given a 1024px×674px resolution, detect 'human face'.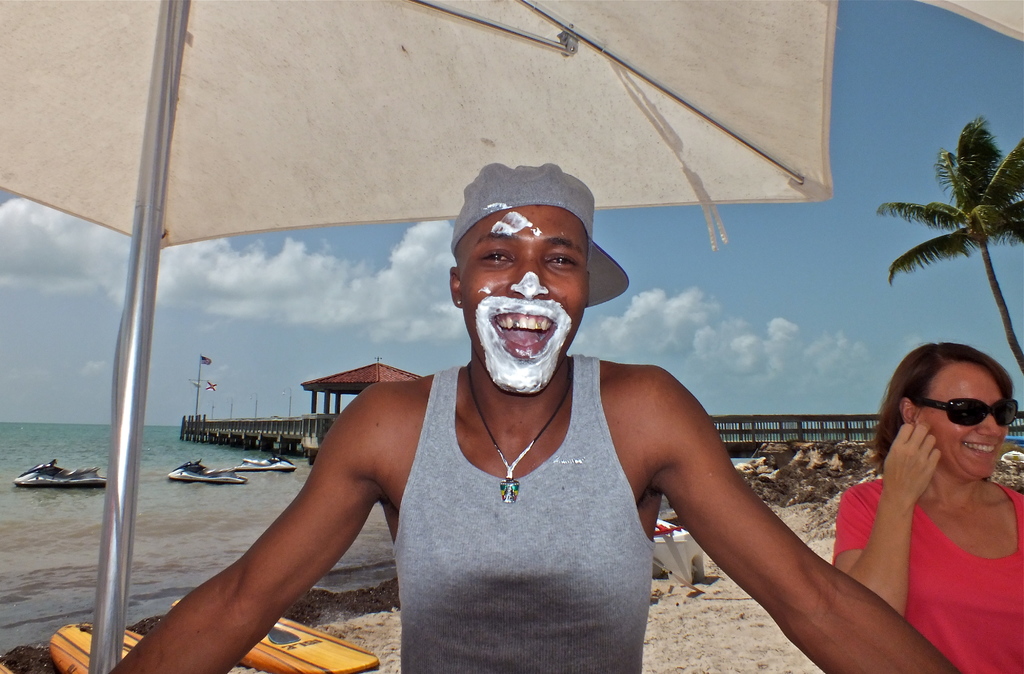
x1=458 y1=206 x2=588 y2=391.
